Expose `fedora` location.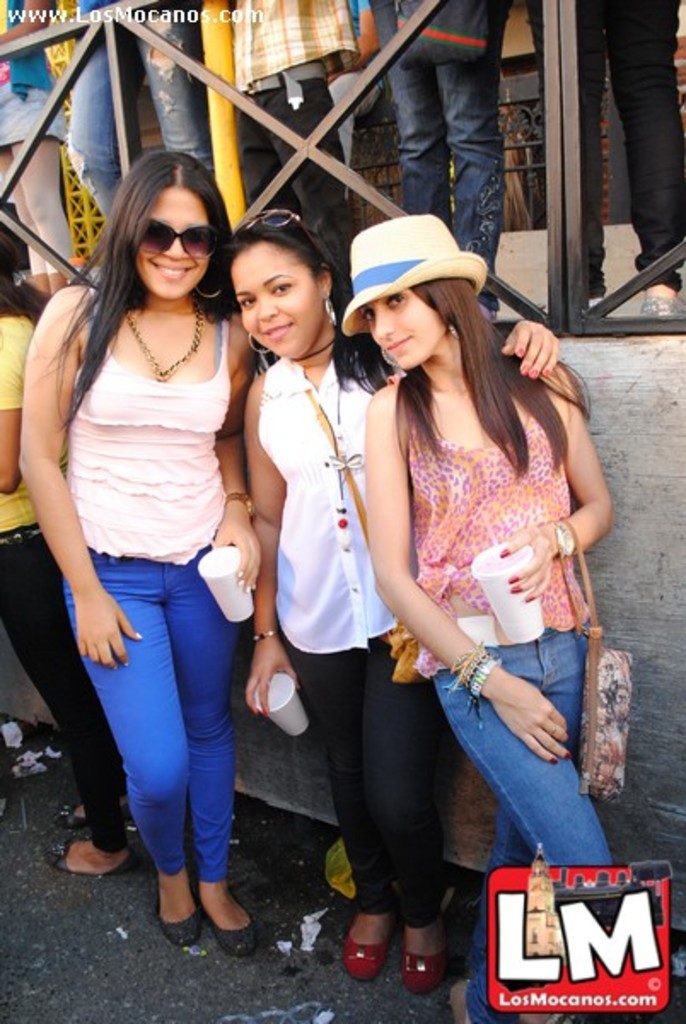
Exposed at [345, 213, 485, 341].
